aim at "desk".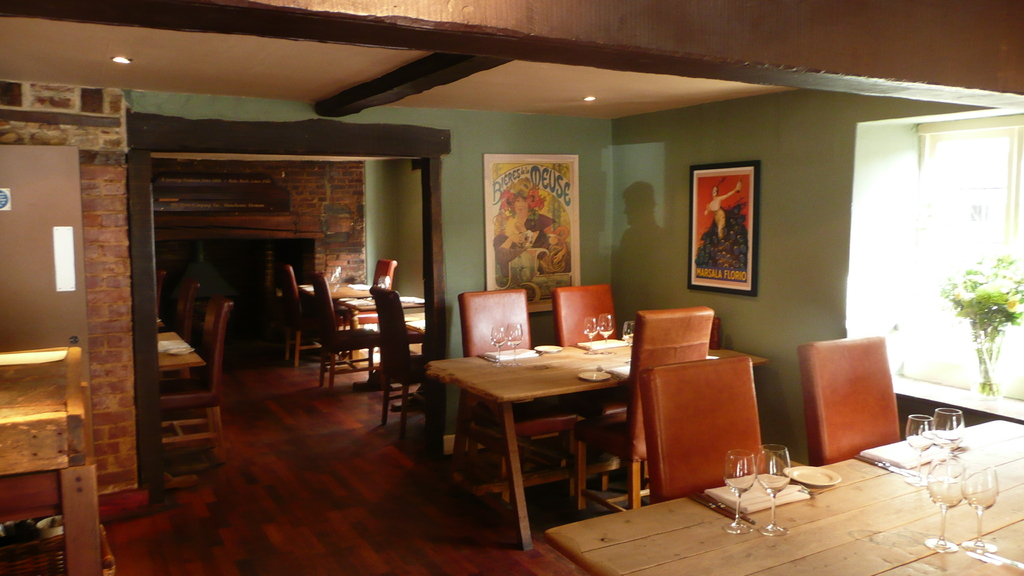
Aimed at [616, 429, 1023, 566].
